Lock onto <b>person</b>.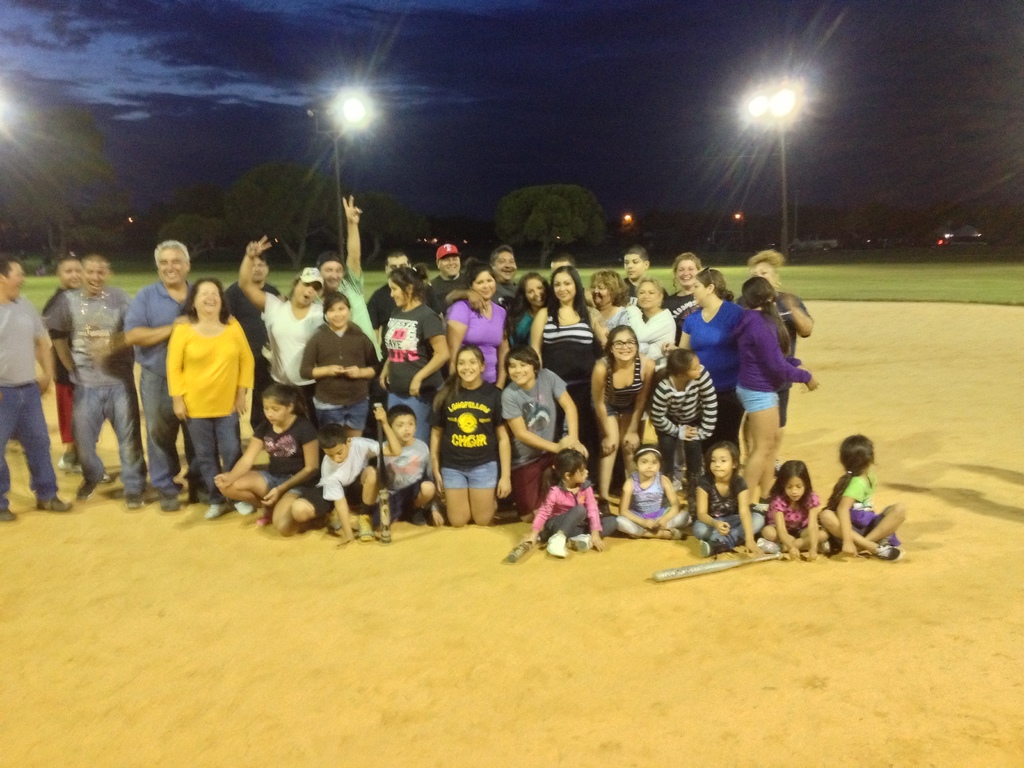
Locked: x1=221, y1=246, x2=300, y2=464.
